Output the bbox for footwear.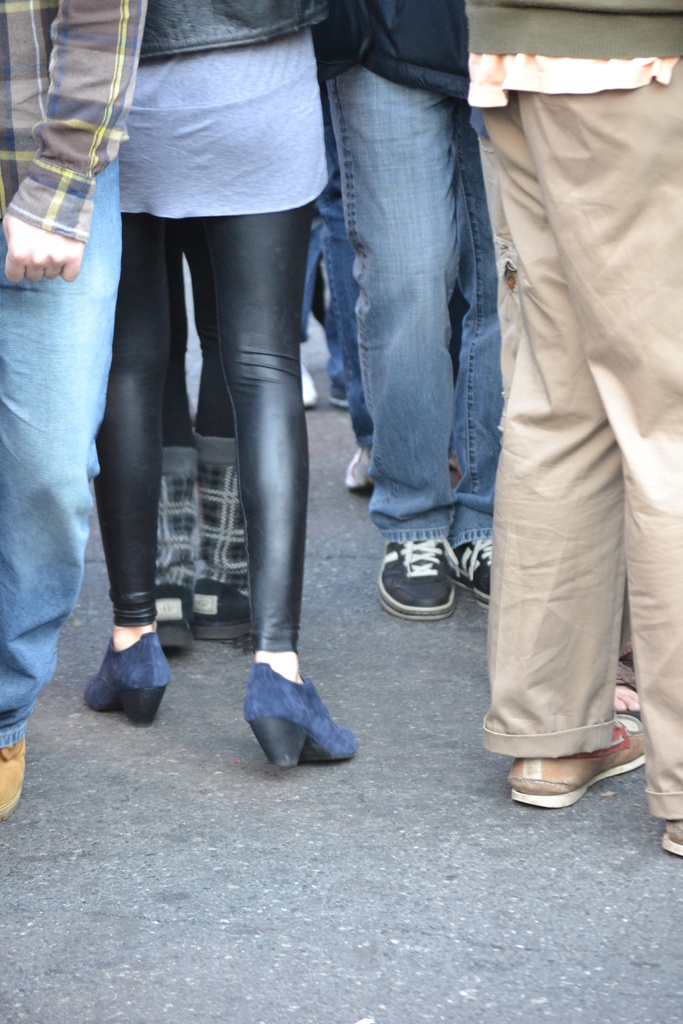
[left=303, top=356, right=312, bottom=412].
